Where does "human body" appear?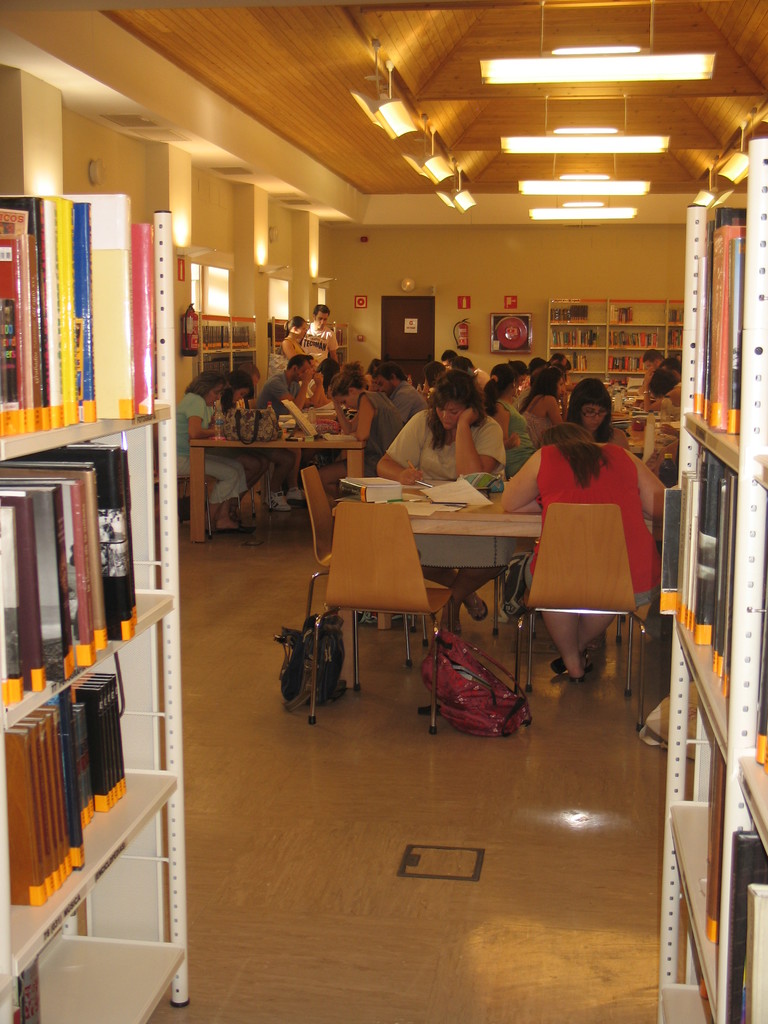
Appears at left=644, top=358, right=683, bottom=416.
